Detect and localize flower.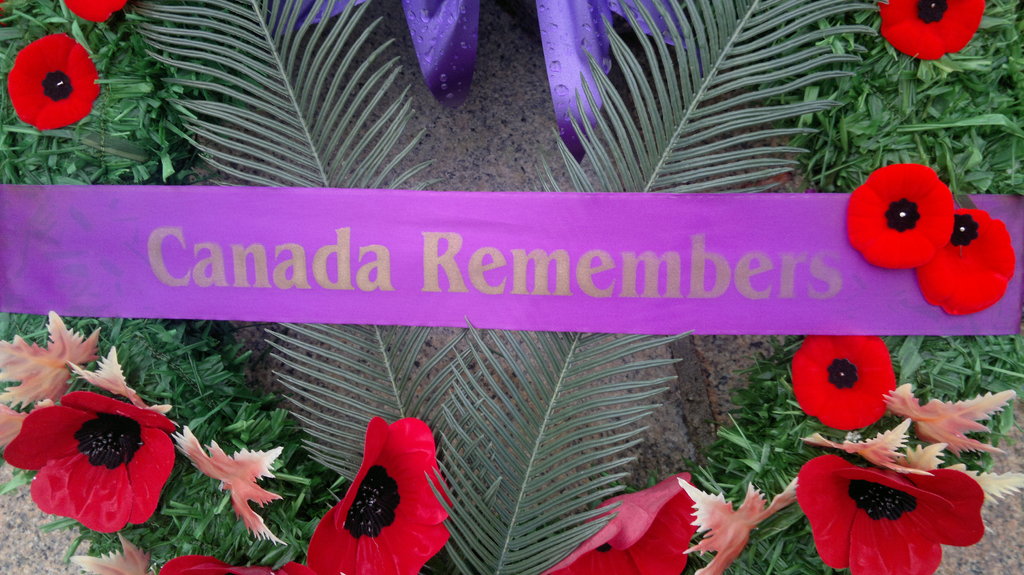
Localized at bbox=(842, 159, 956, 269).
